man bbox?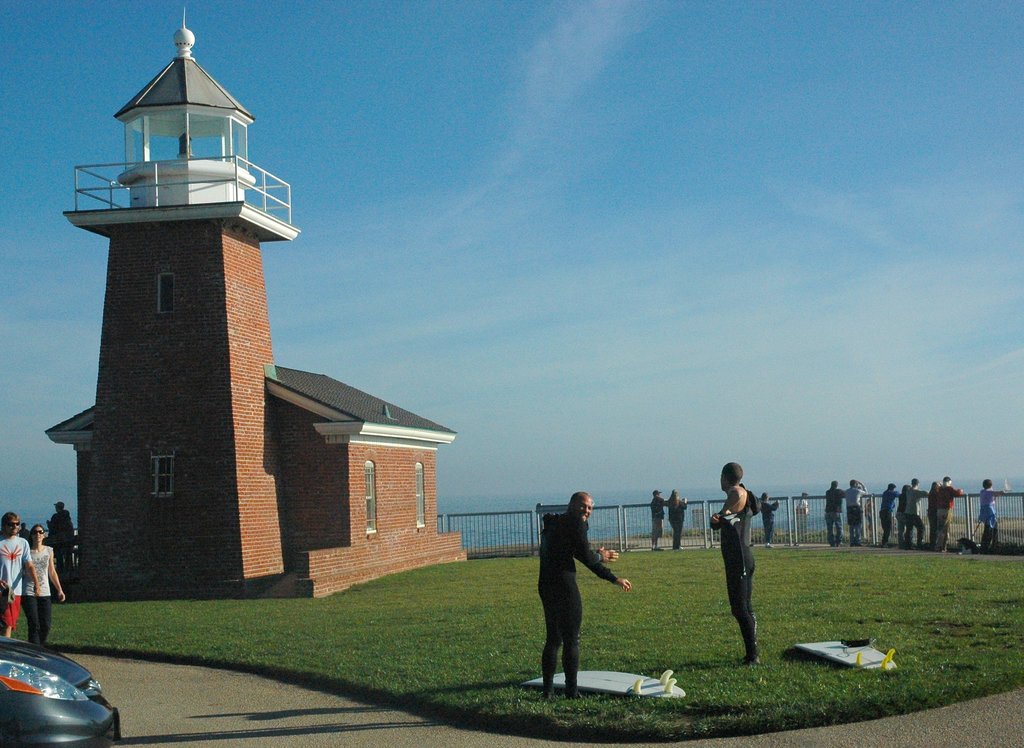
select_region(897, 478, 928, 554)
